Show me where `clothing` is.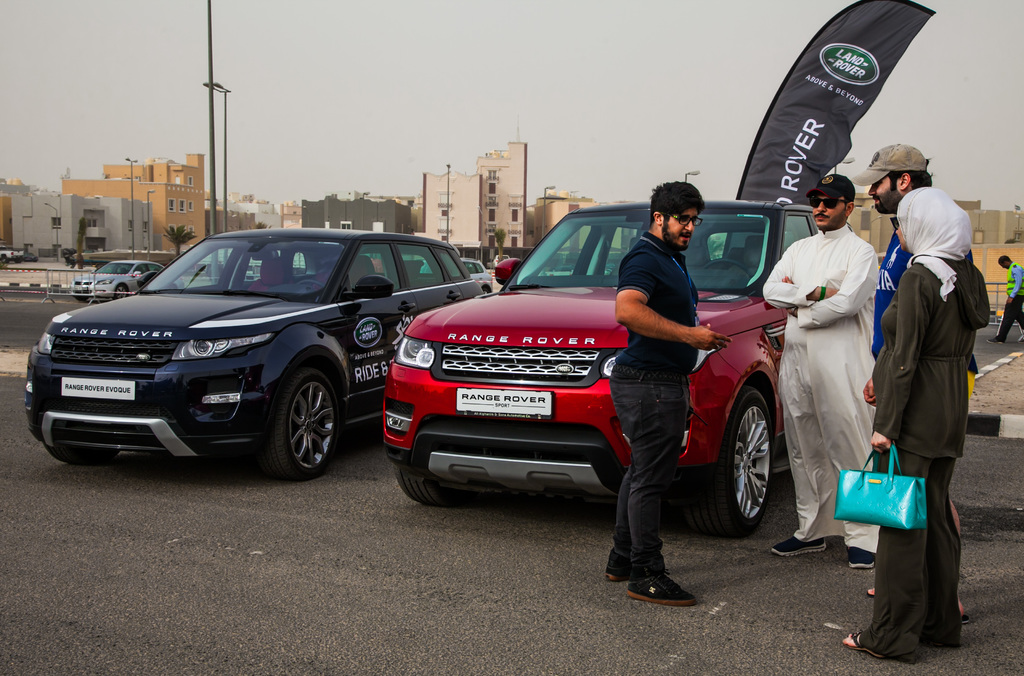
`clothing` is at [left=874, top=141, right=989, bottom=611].
